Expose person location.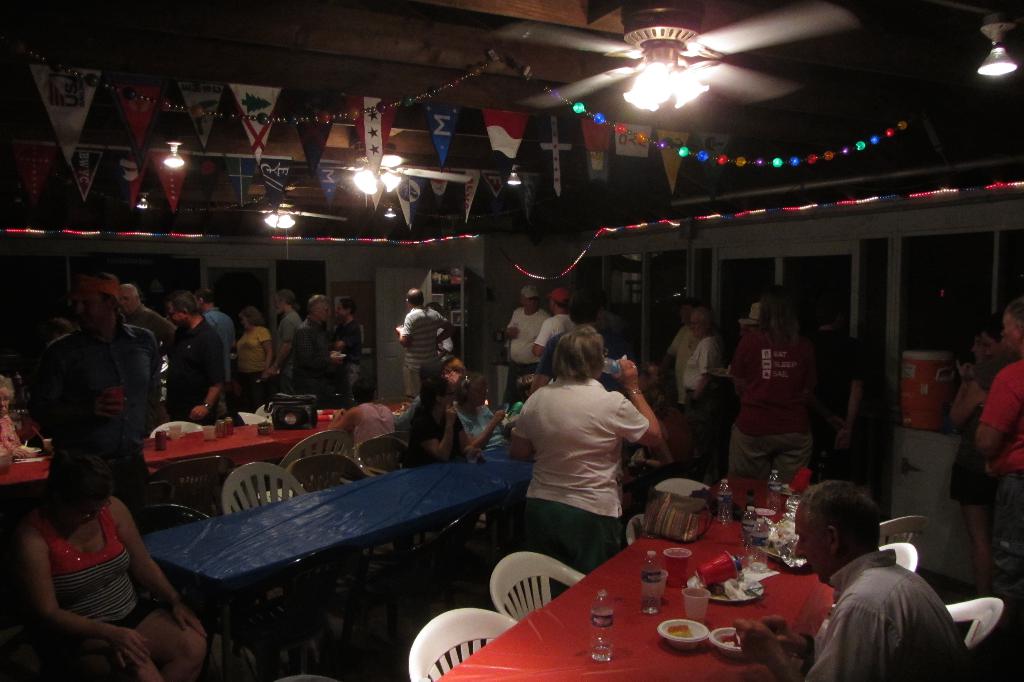
Exposed at bbox=[970, 294, 1023, 596].
